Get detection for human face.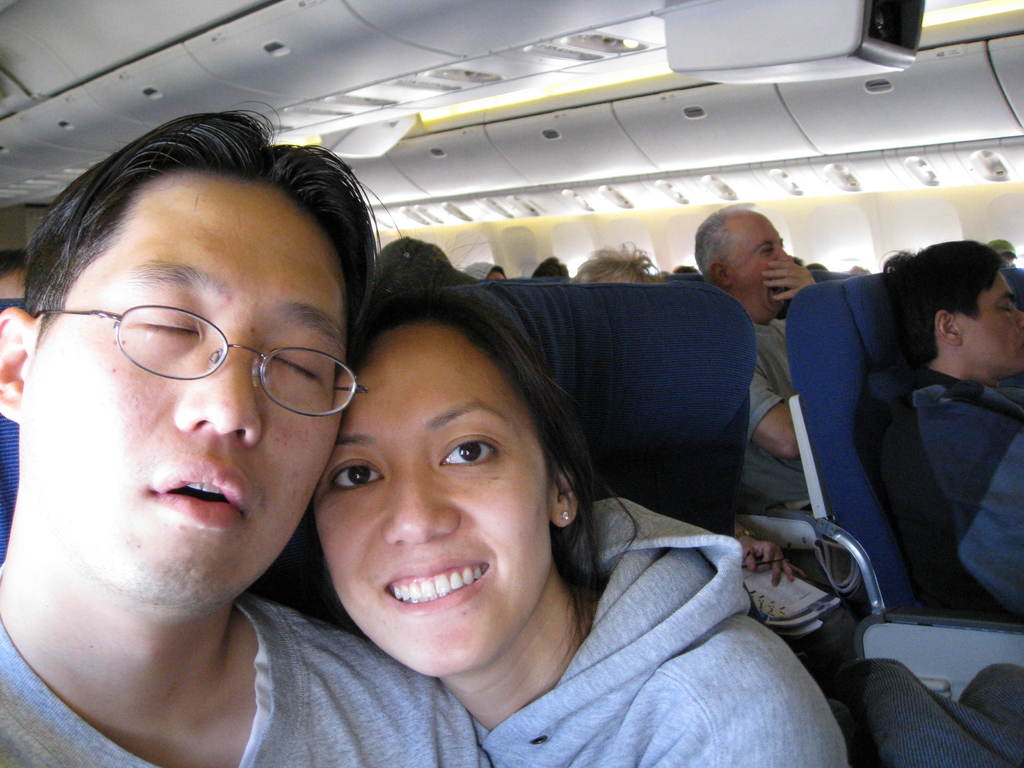
Detection: x1=728 y1=214 x2=795 y2=315.
